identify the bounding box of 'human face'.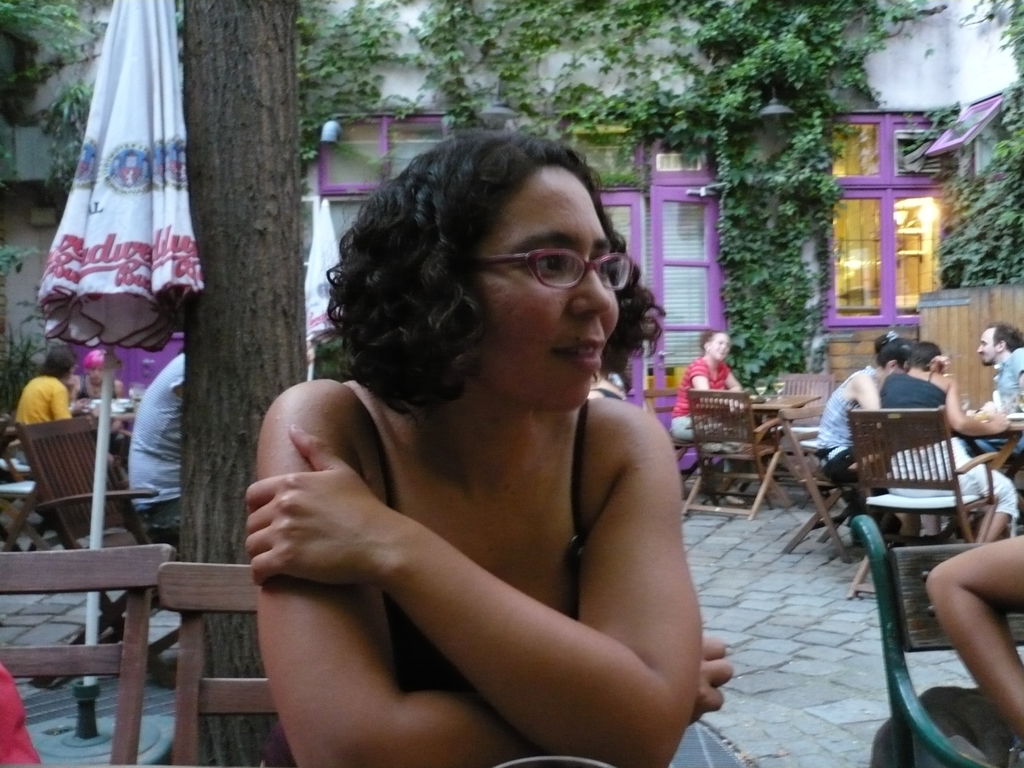
979,330,994,367.
